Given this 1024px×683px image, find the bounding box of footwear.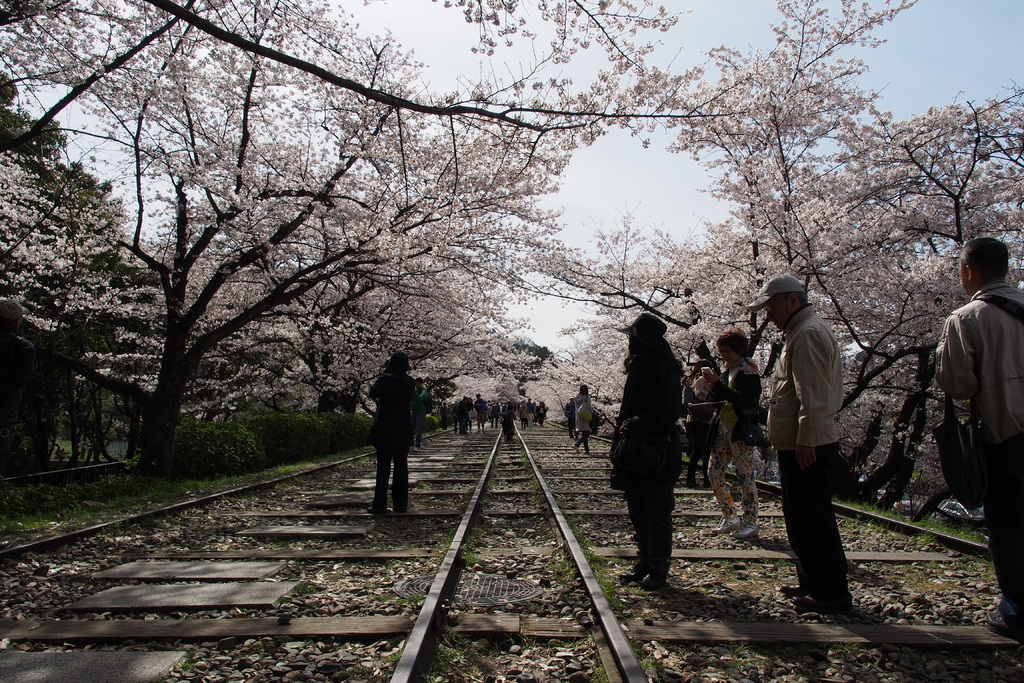
366:507:378:515.
